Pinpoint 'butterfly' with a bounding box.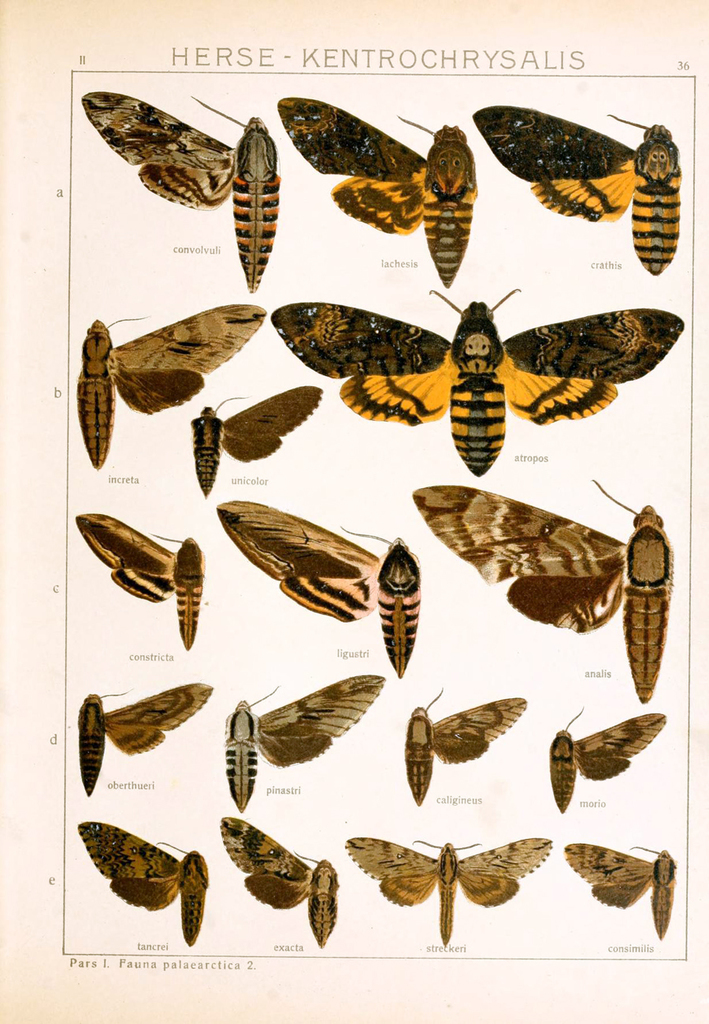
[left=277, top=96, right=477, bottom=292].
